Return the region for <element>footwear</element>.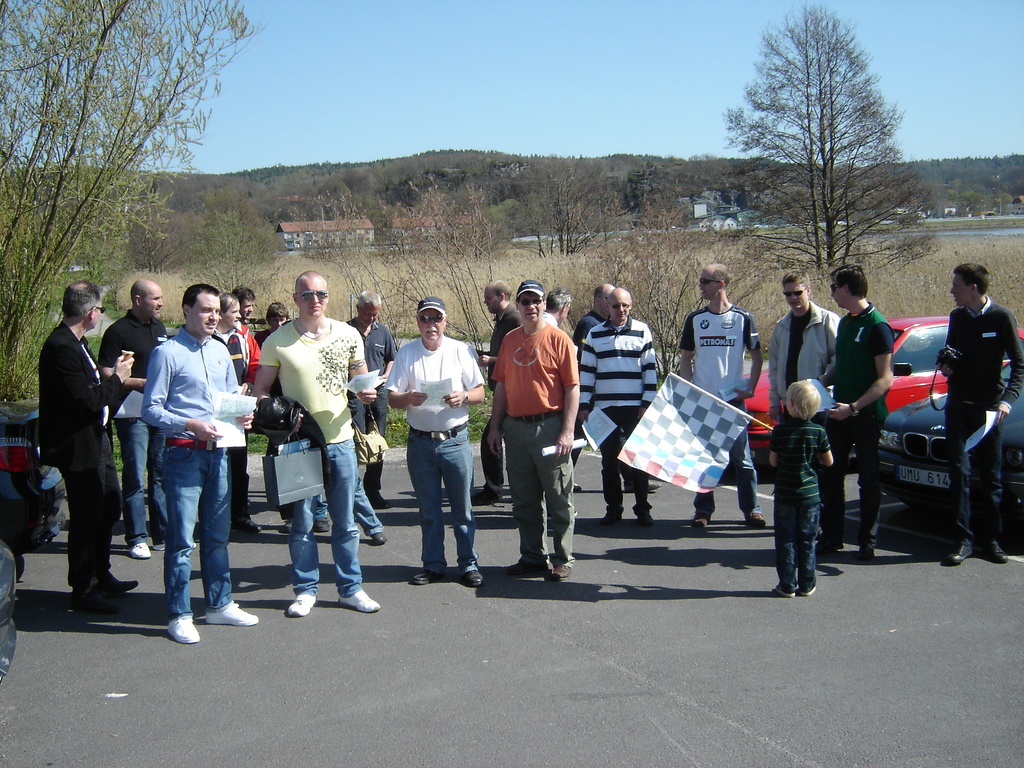
select_region(285, 521, 295, 530).
